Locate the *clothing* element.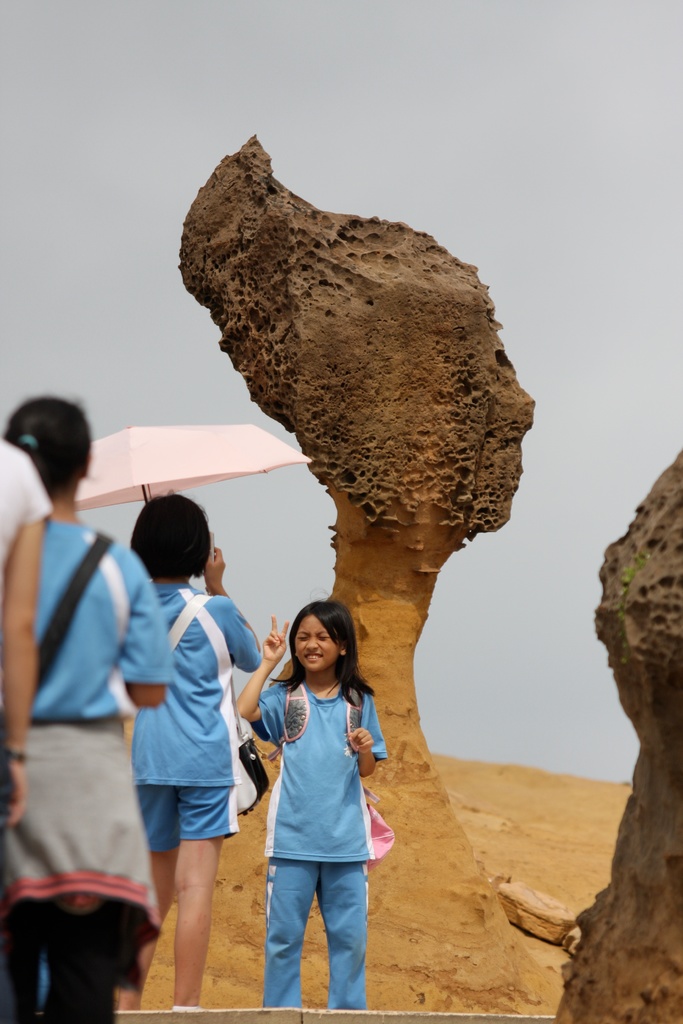
Element bbox: 129 570 255 830.
